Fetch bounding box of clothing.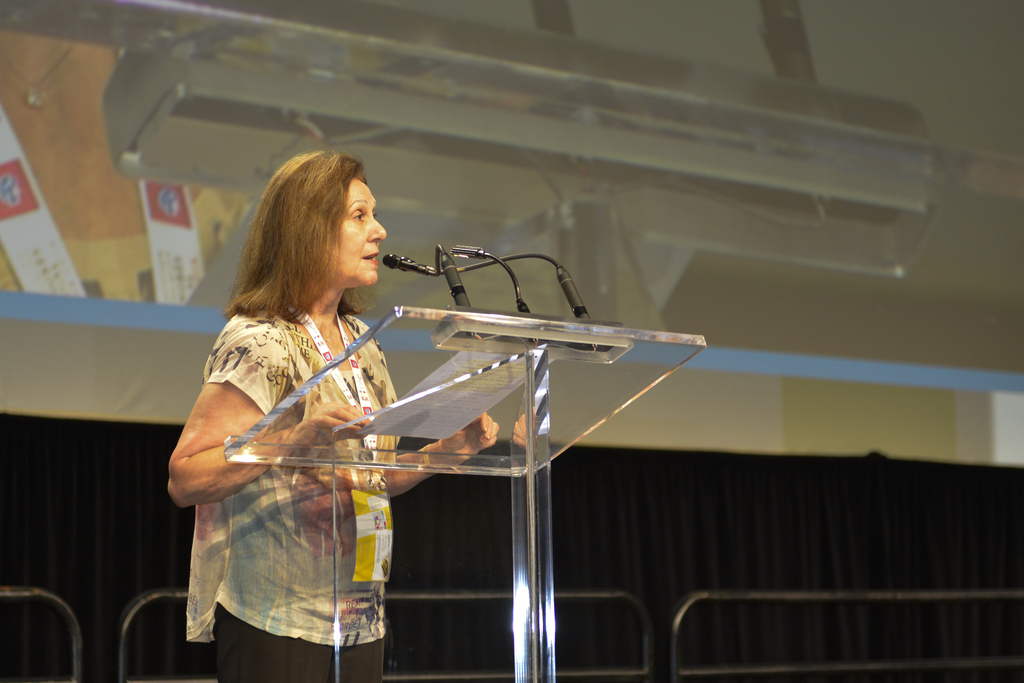
Bbox: bbox=(174, 255, 431, 652).
